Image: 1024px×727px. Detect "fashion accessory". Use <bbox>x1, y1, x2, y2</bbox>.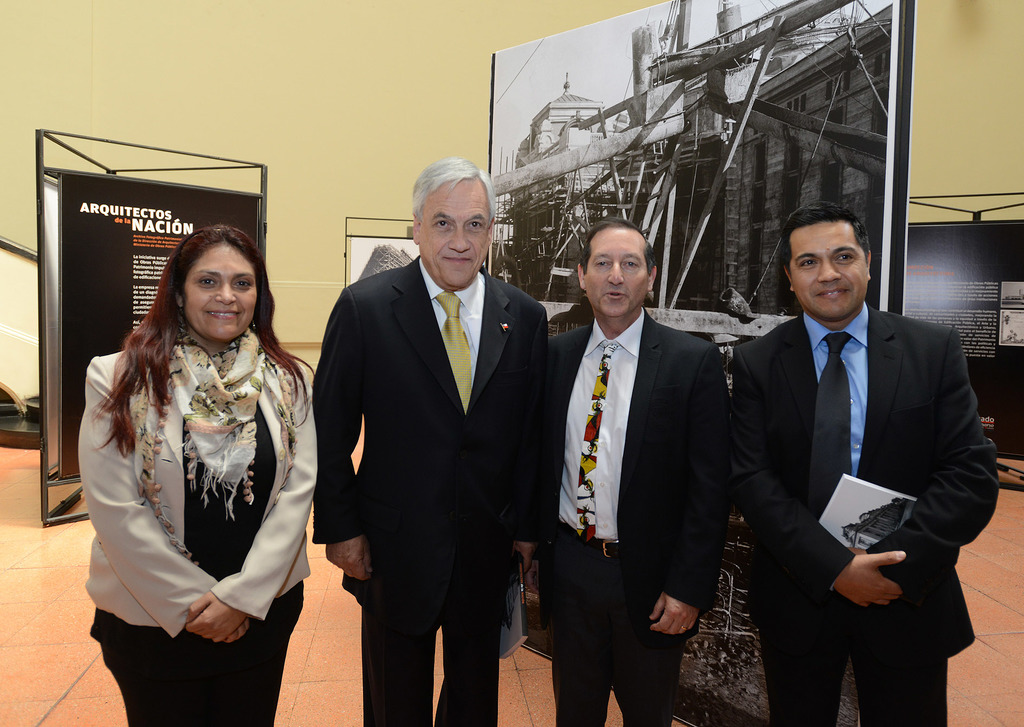
<bbox>436, 289, 472, 412</bbox>.
